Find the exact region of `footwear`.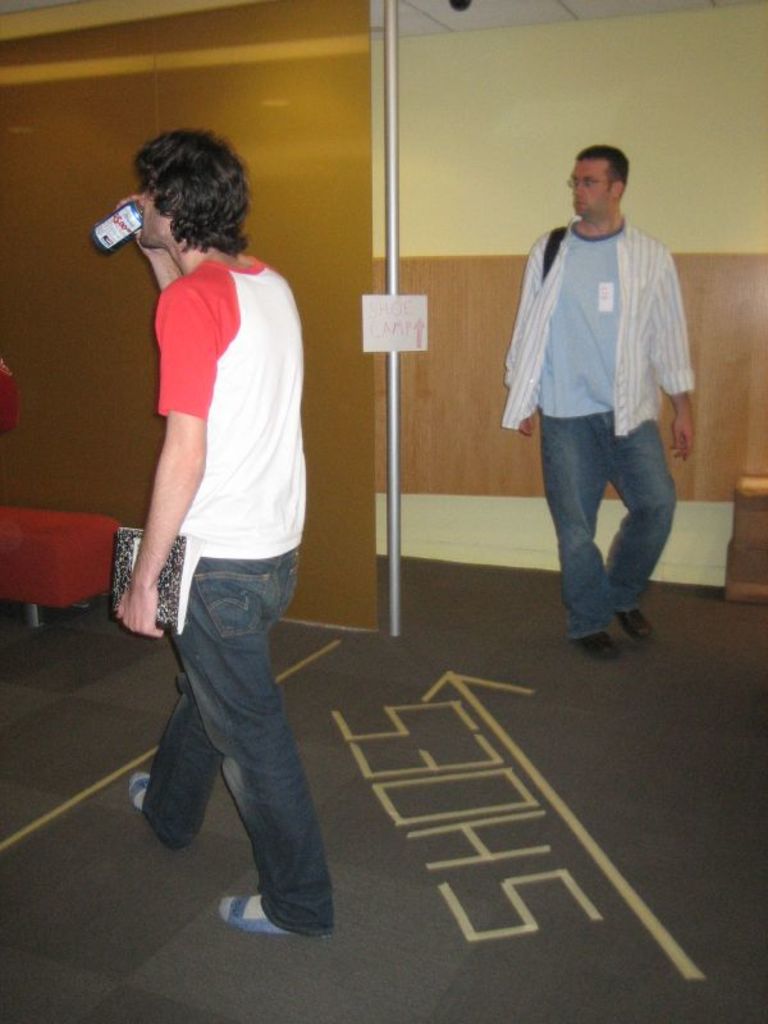
Exact region: select_region(579, 630, 623, 654).
